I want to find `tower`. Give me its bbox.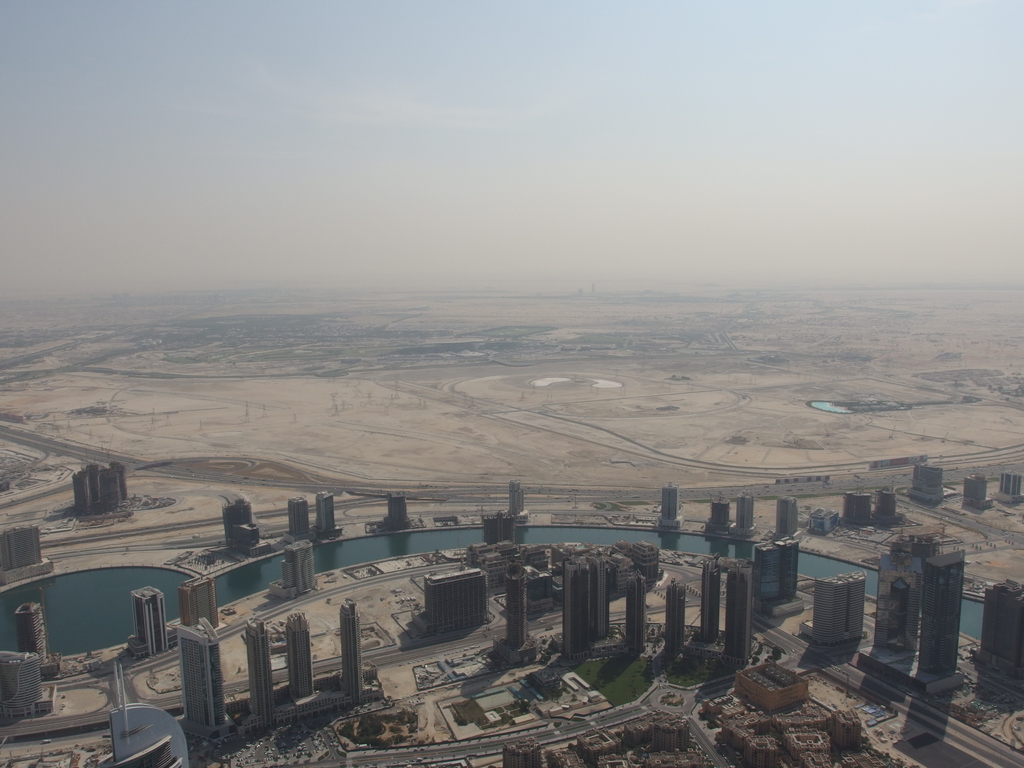
<region>591, 554, 614, 642</region>.
